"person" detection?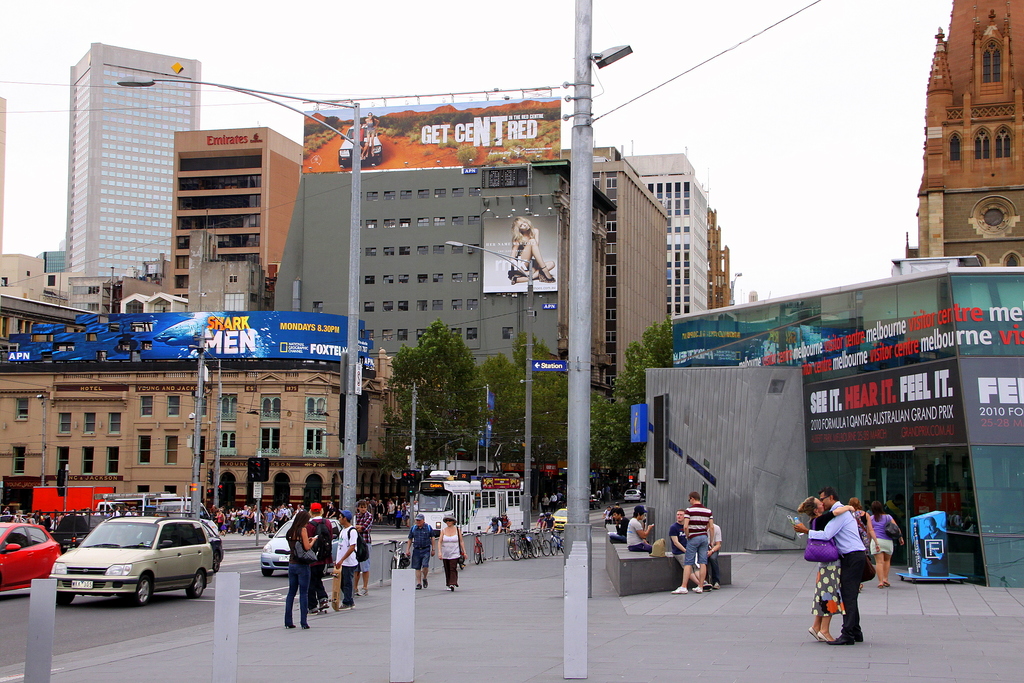
x1=509 y1=217 x2=554 y2=283
